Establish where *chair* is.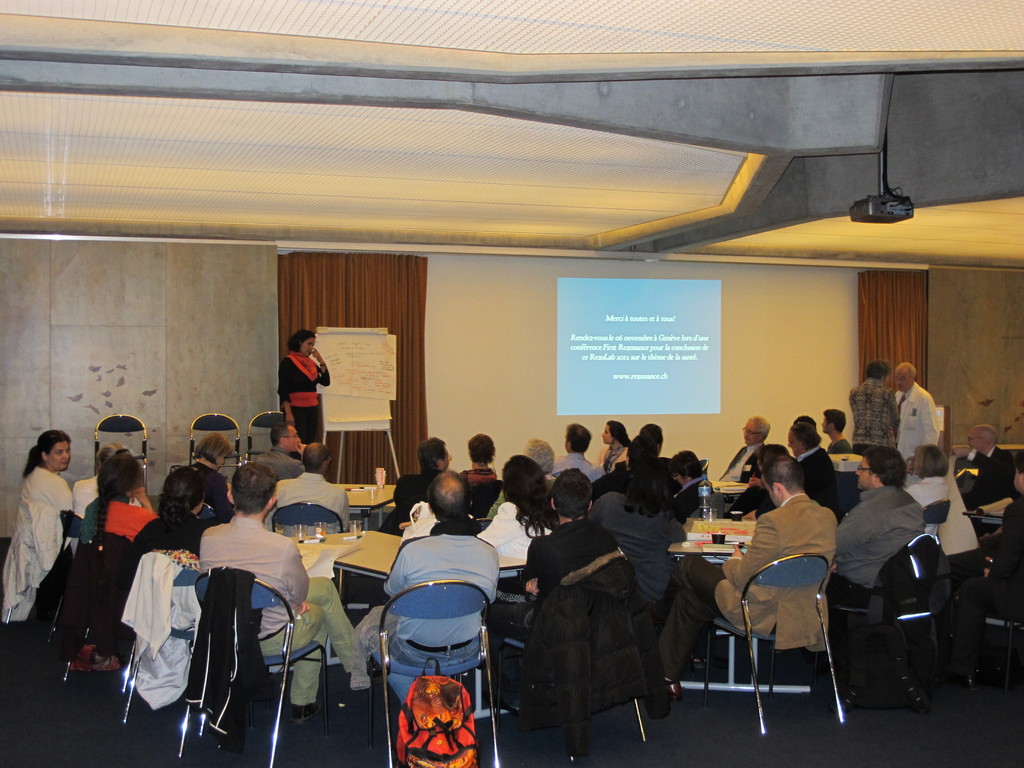
Established at [x1=243, y1=408, x2=284, y2=466].
